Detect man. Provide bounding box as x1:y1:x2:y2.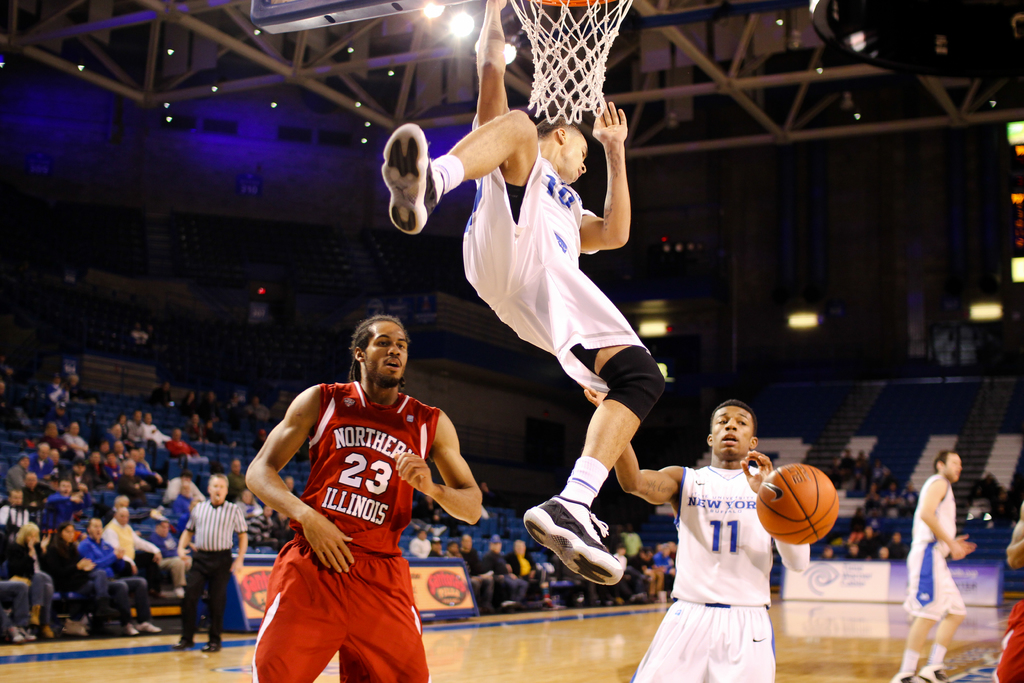
30:474:55:499.
